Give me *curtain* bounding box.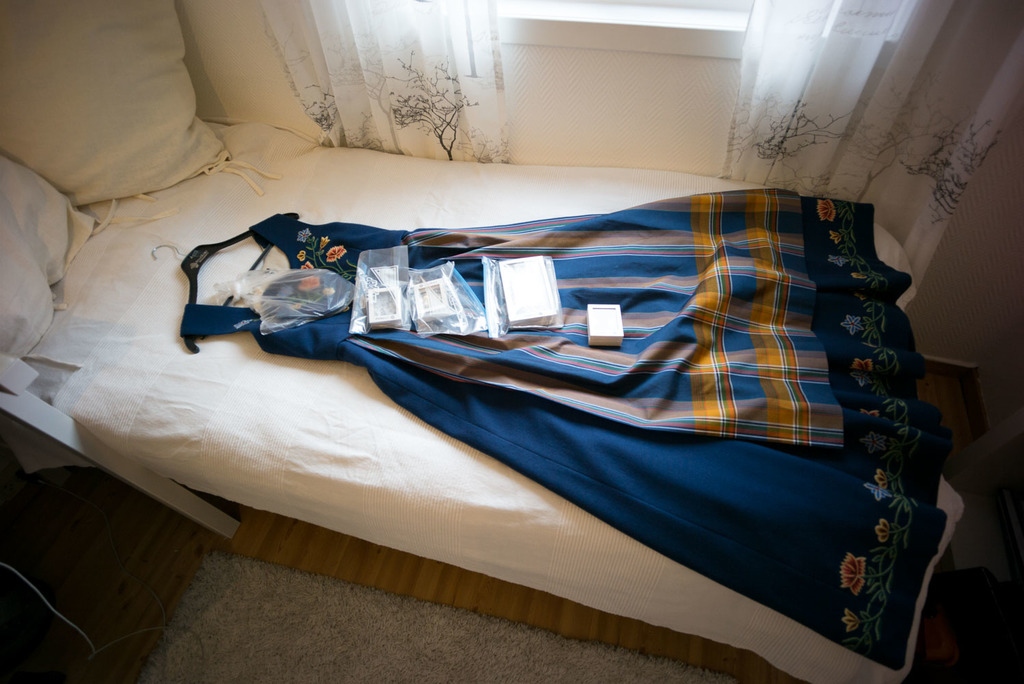
[x1=720, y1=0, x2=1003, y2=276].
